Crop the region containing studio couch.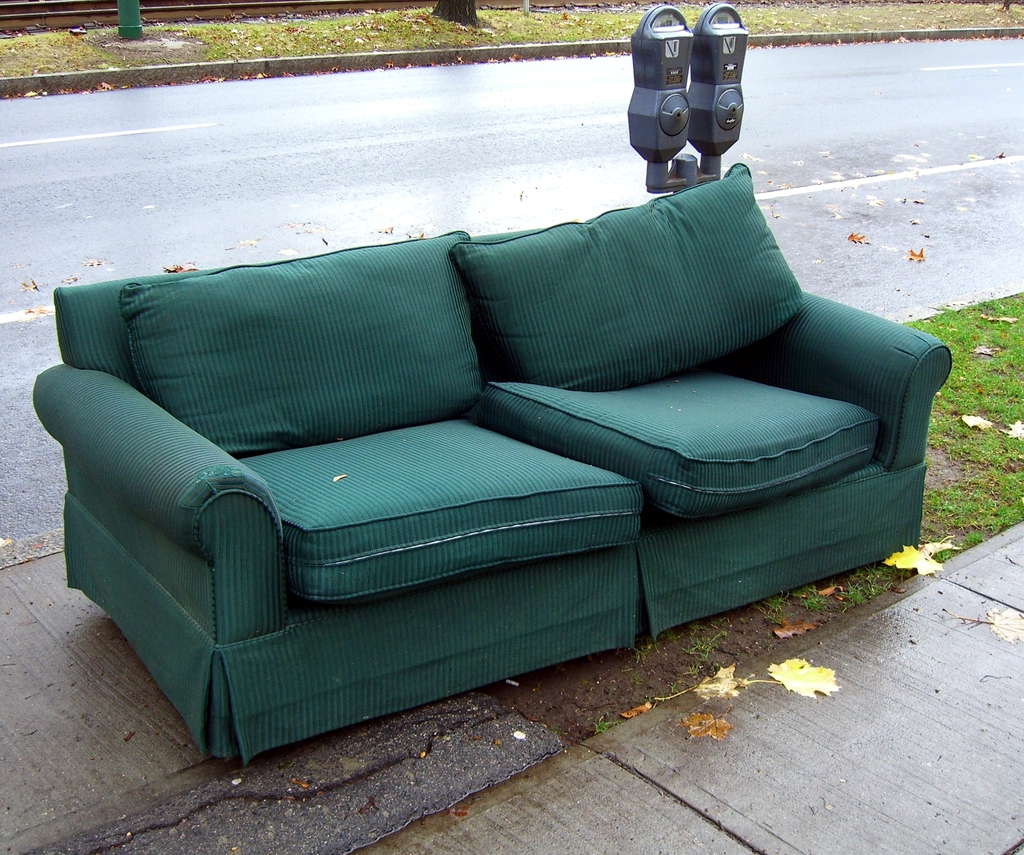
Crop region: [x1=26, y1=163, x2=937, y2=771].
